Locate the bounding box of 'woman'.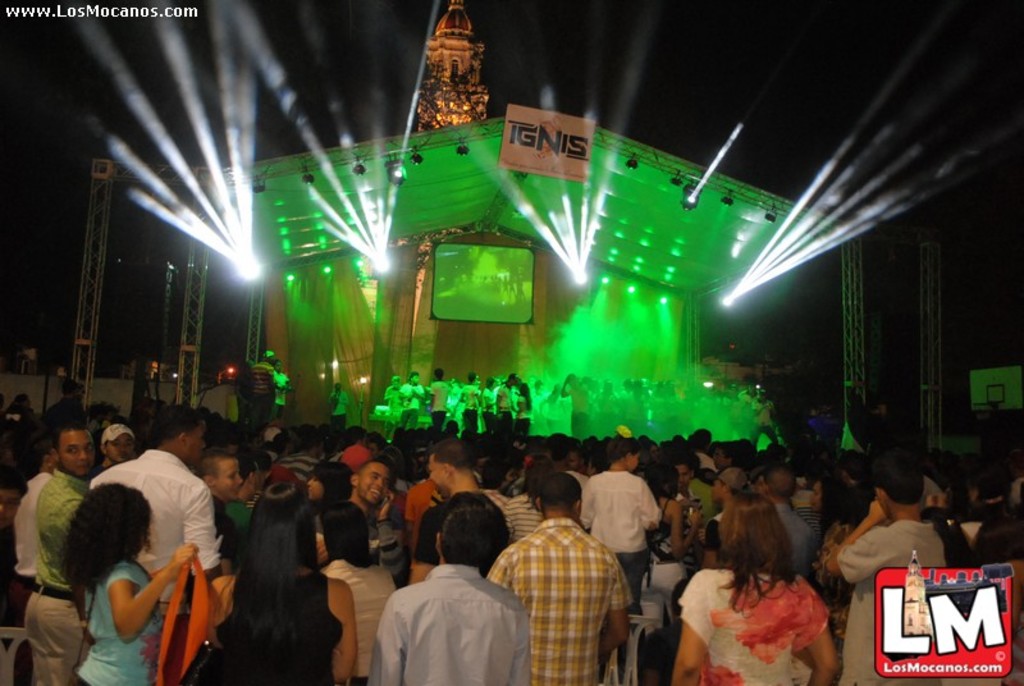
Bounding box: x1=675 y1=495 x2=854 y2=676.
